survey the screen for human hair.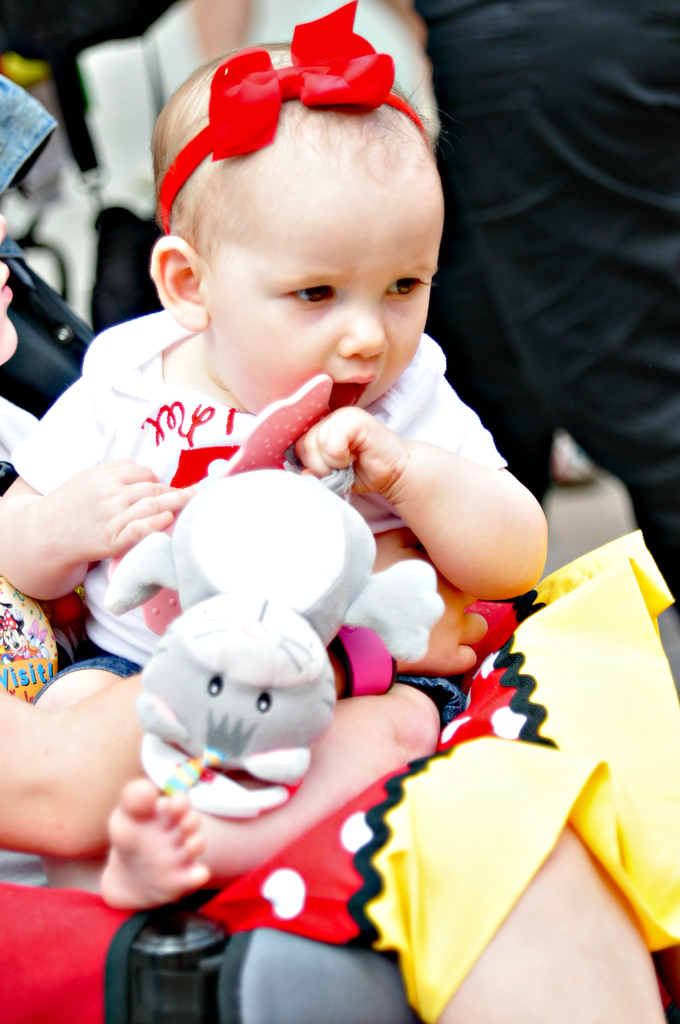
Survey found: [left=138, top=37, right=444, bottom=258].
